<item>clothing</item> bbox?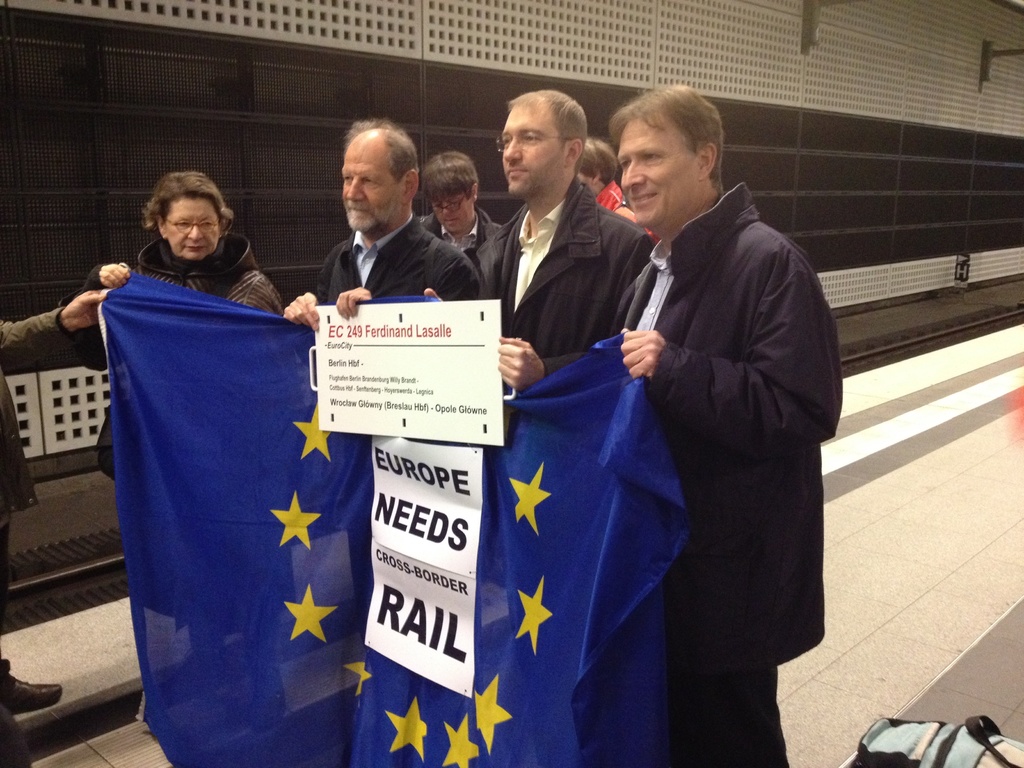
Rect(468, 183, 659, 378)
